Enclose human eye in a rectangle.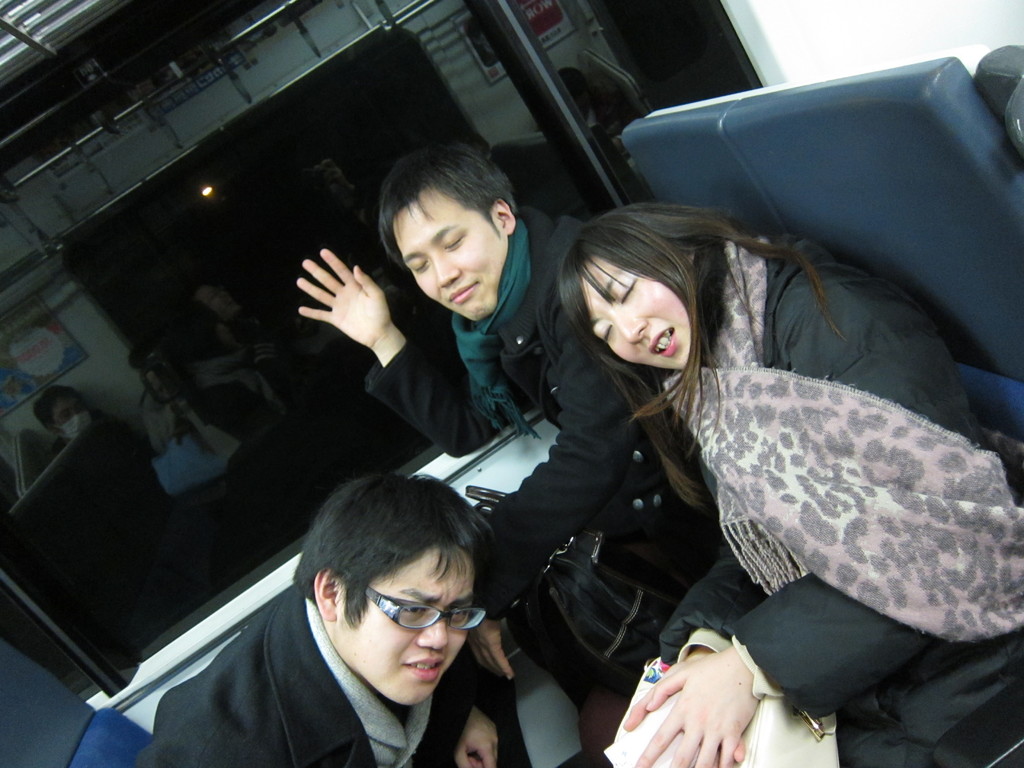
{"x1": 405, "y1": 602, "x2": 425, "y2": 621}.
